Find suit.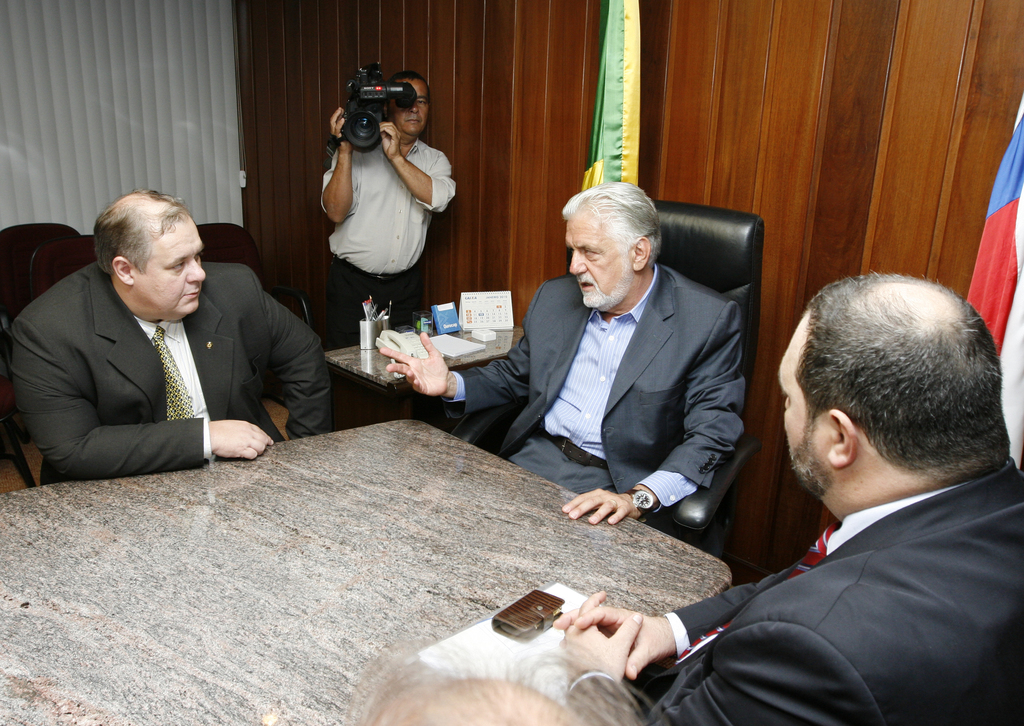
pyautogui.locateOnScreen(566, 458, 1023, 725).
